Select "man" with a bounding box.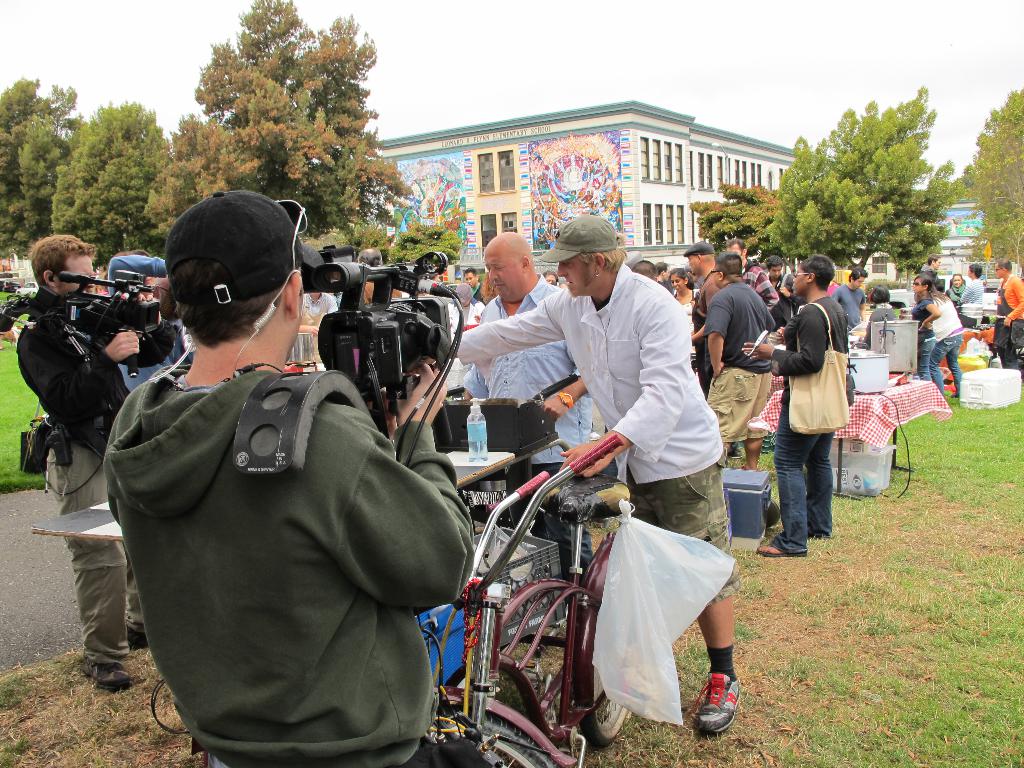
x1=296 y1=291 x2=337 y2=340.
